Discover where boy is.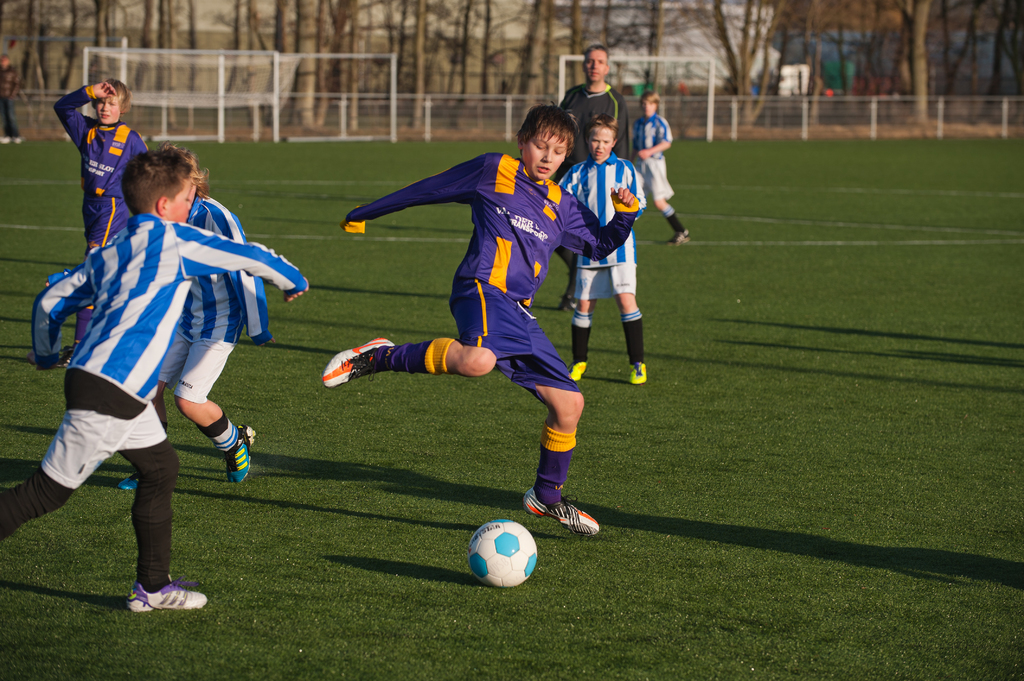
Discovered at [106, 143, 280, 486].
